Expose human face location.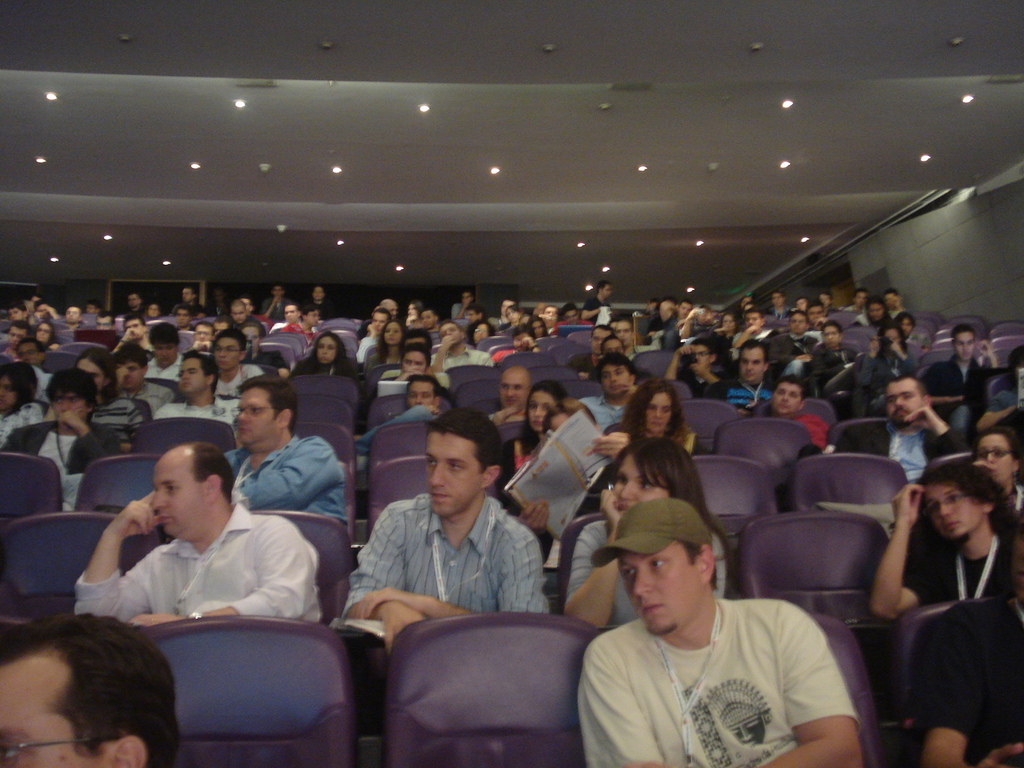
Exposed at (607, 450, 669, 516).
